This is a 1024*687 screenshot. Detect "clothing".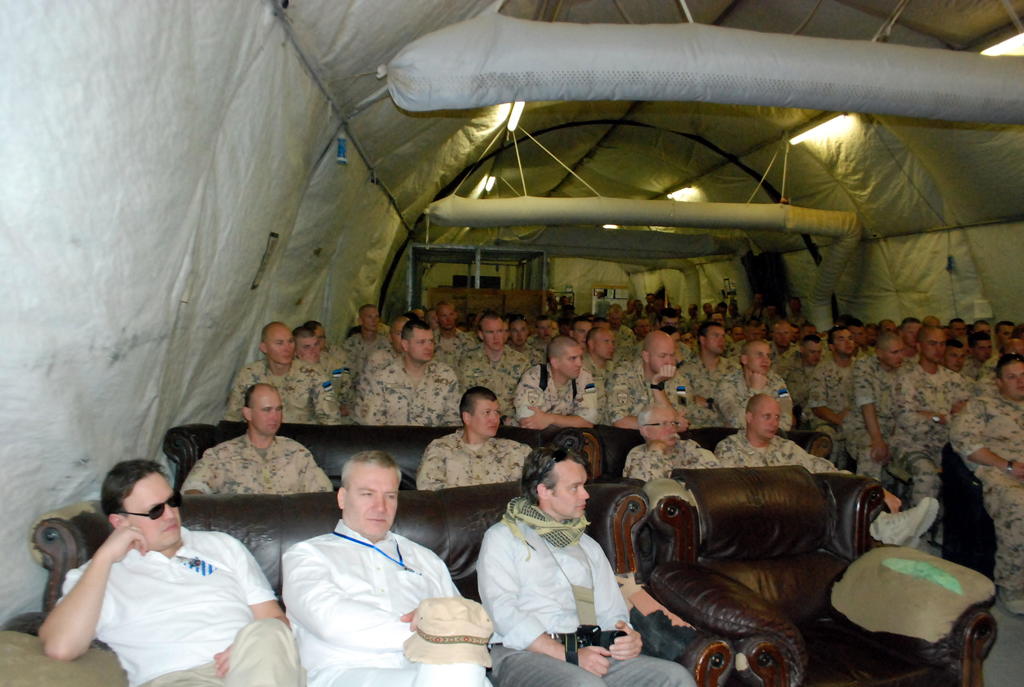
{"x1": 953, "y1": 392, "x2": 1023, "y2": 622}.
